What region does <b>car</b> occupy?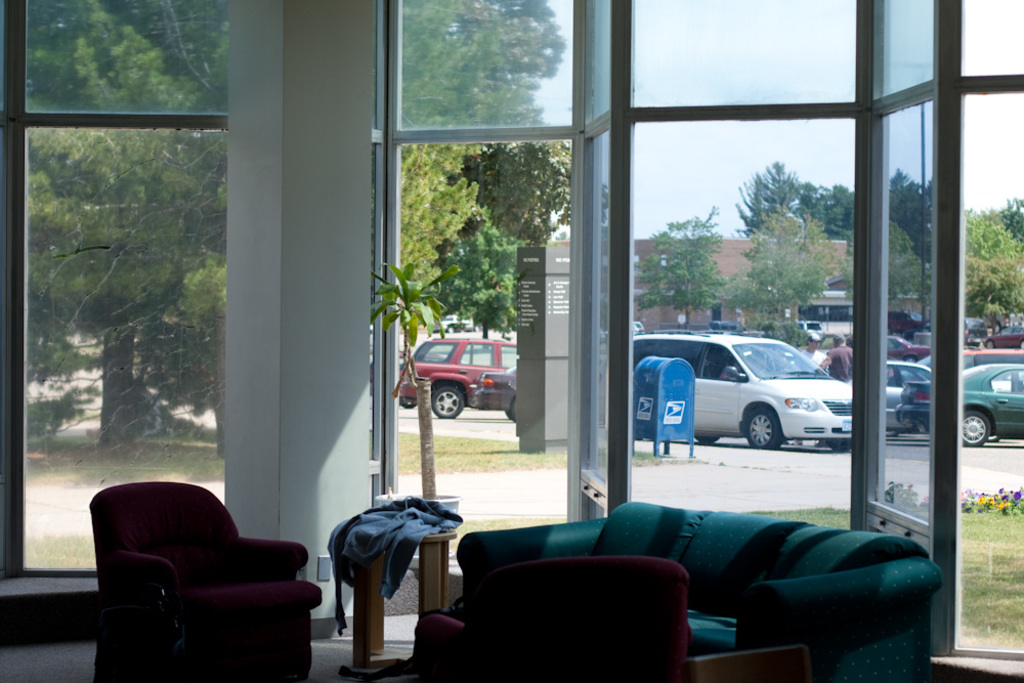
390 335 528 422.
